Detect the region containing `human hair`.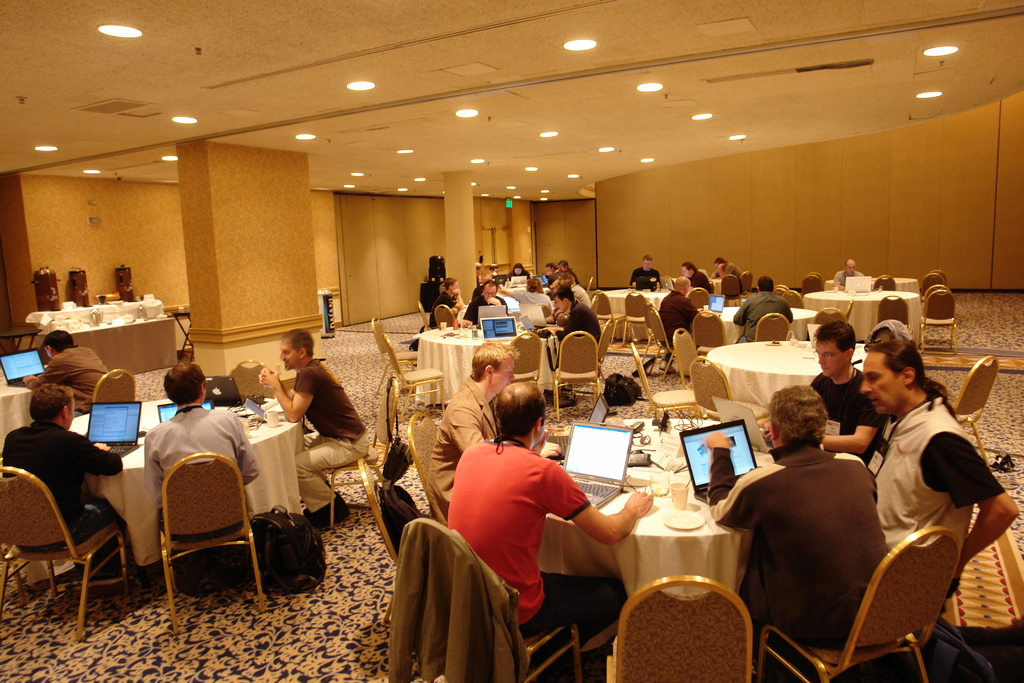
select_region(472, 338, 516, 383).
